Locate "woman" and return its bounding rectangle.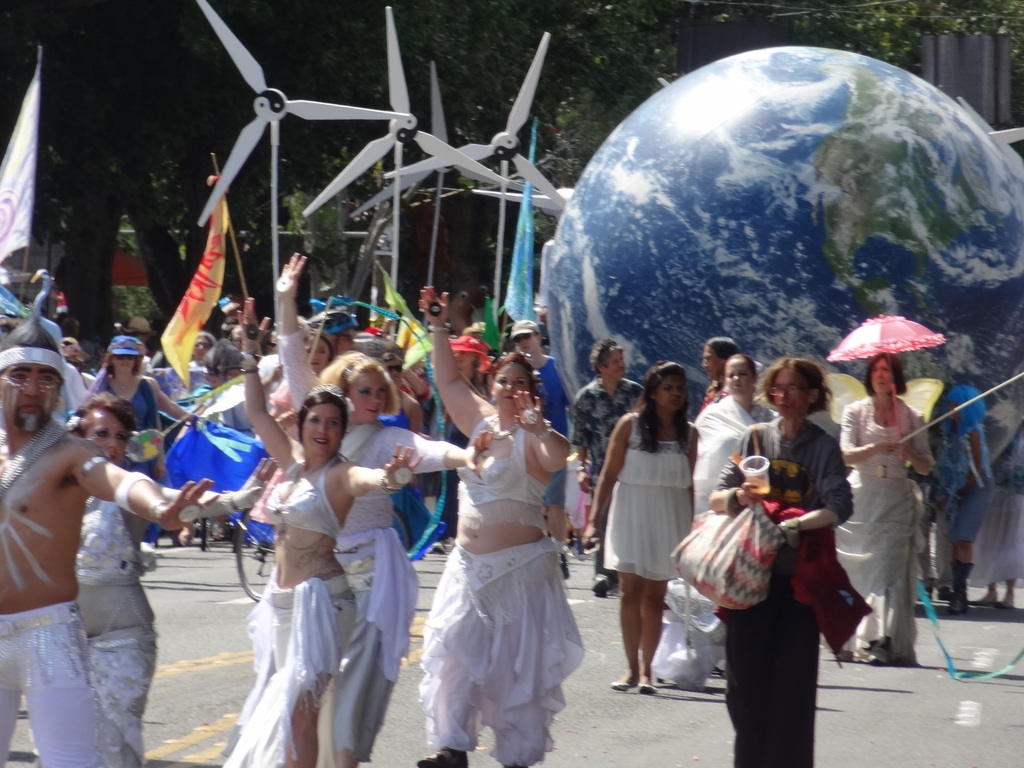
bbox=(212, 294, 424, 767).
